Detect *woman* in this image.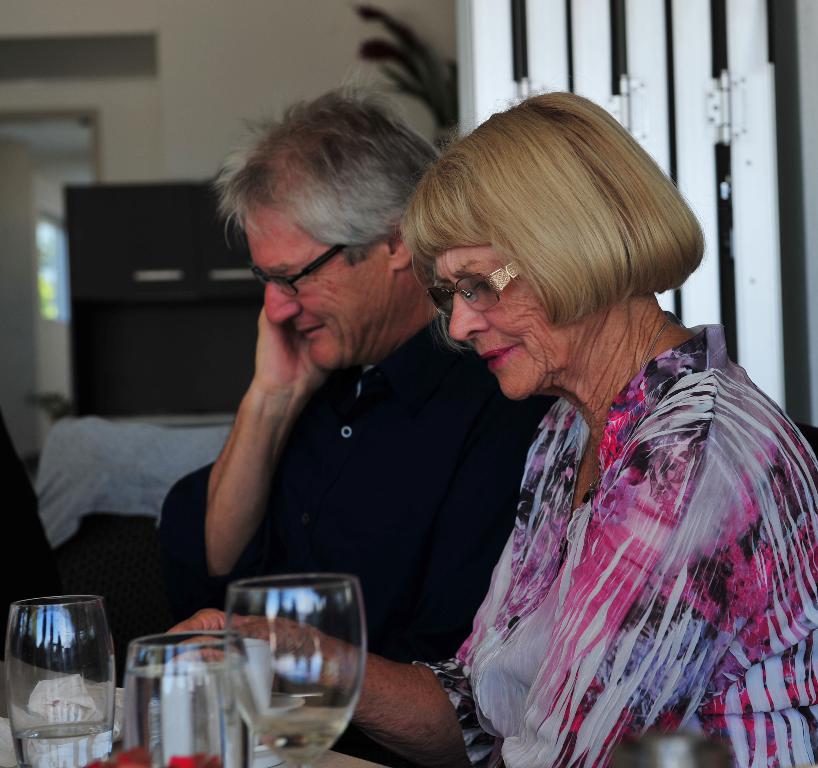
Detection: [372,106,801,753].
